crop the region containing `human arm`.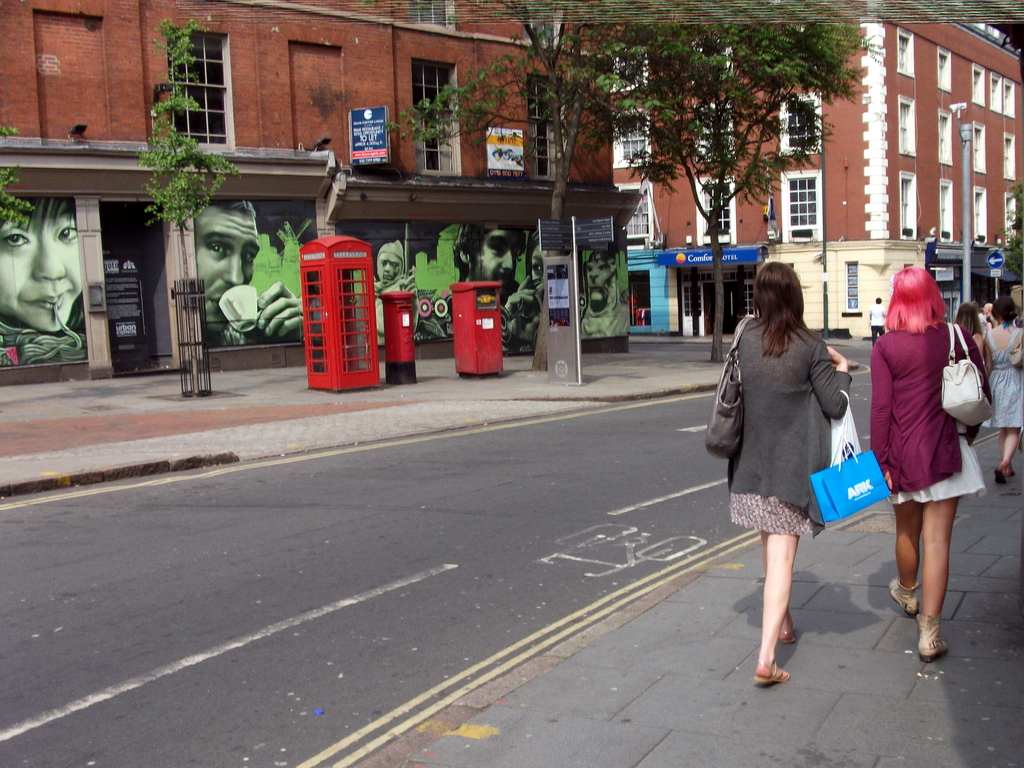
Crop region: 257:281:305:340.
